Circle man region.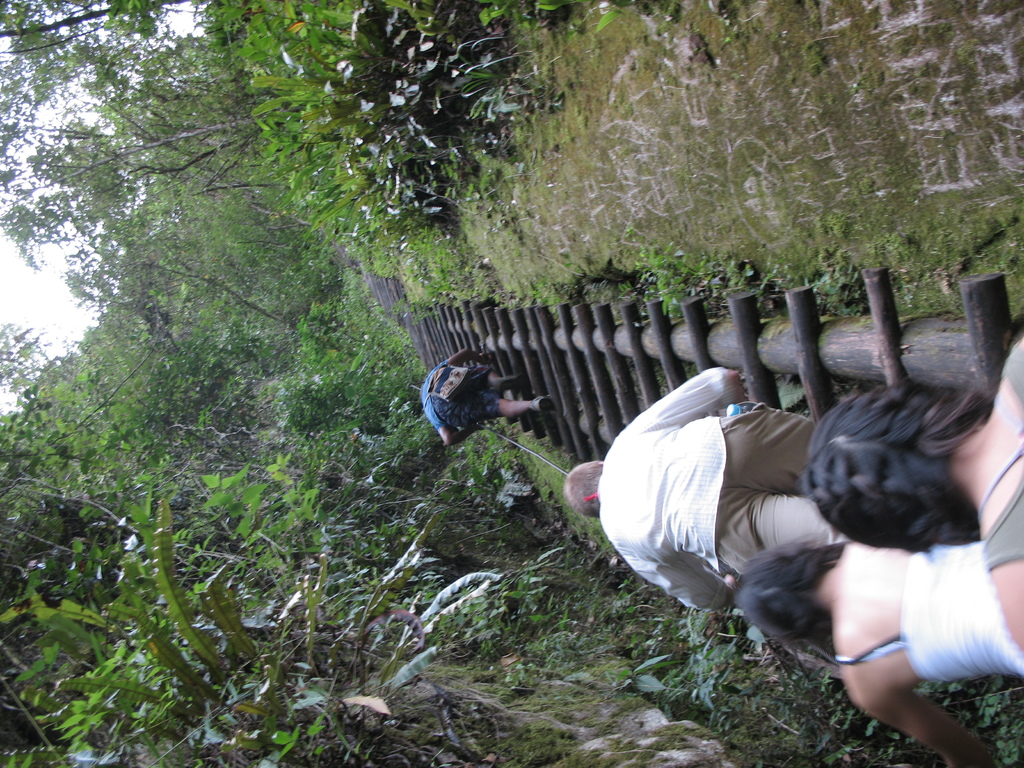
Region: <bbox>420, 352, 554, 443</bbox>.
